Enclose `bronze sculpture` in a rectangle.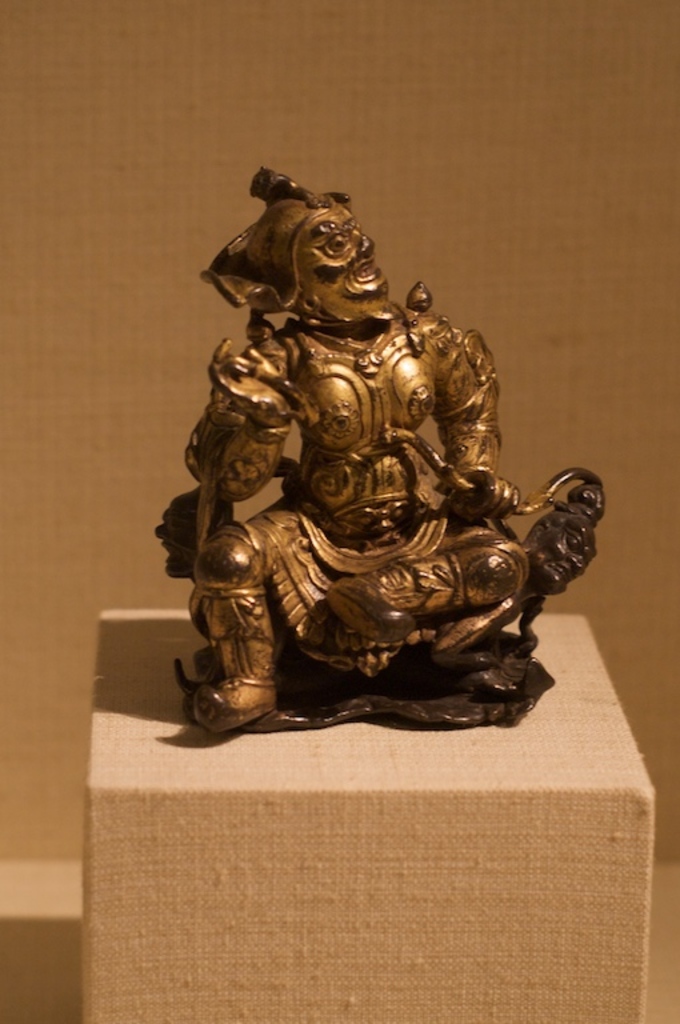
{"left": 148, "top": 164, "right": 609, "bottom": 741}.
